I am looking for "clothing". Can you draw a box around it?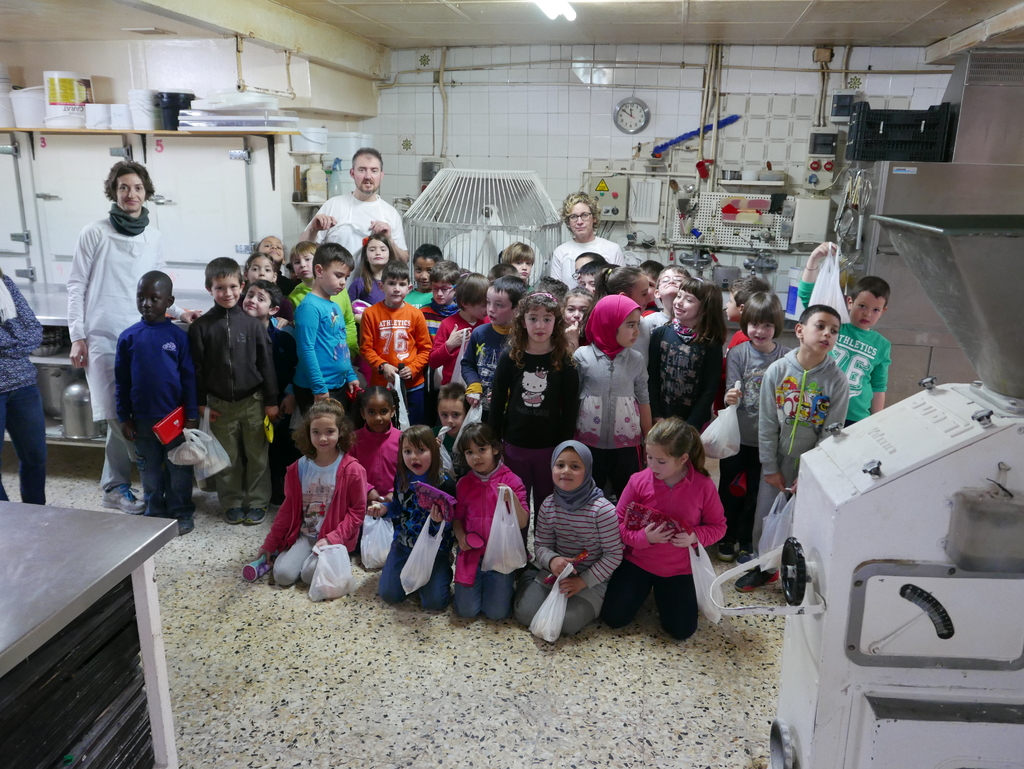
Sure, the bounding box is select_region(401, 279, 438, 312).
